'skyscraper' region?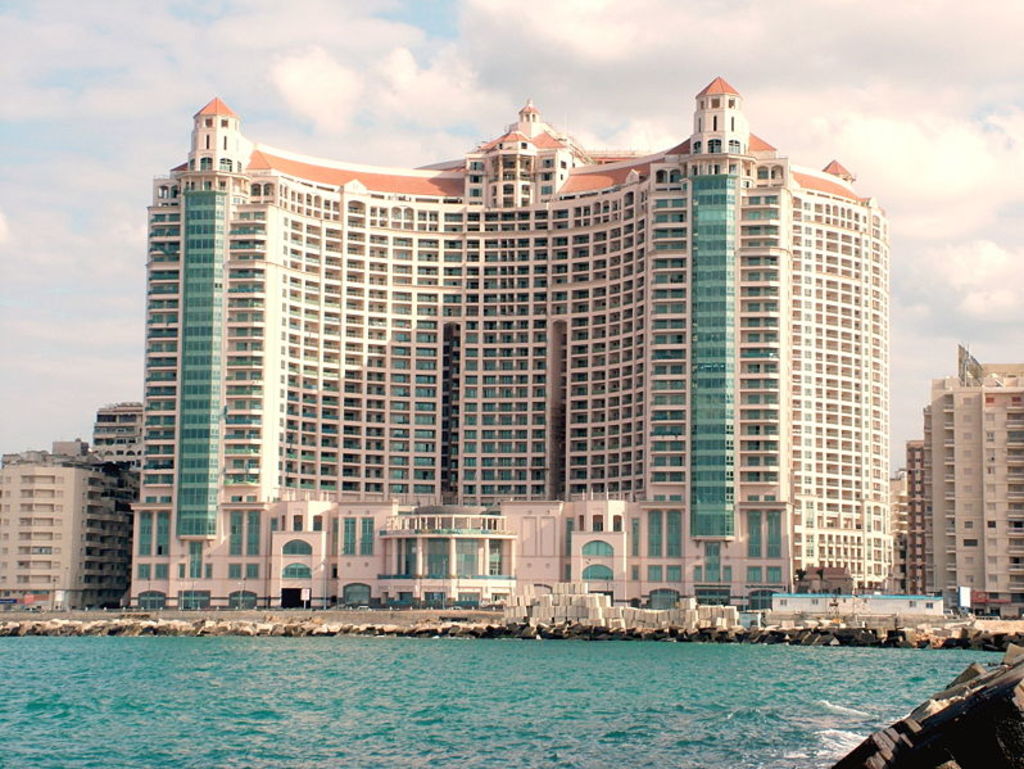
locate(123, 114, 930, 603)
